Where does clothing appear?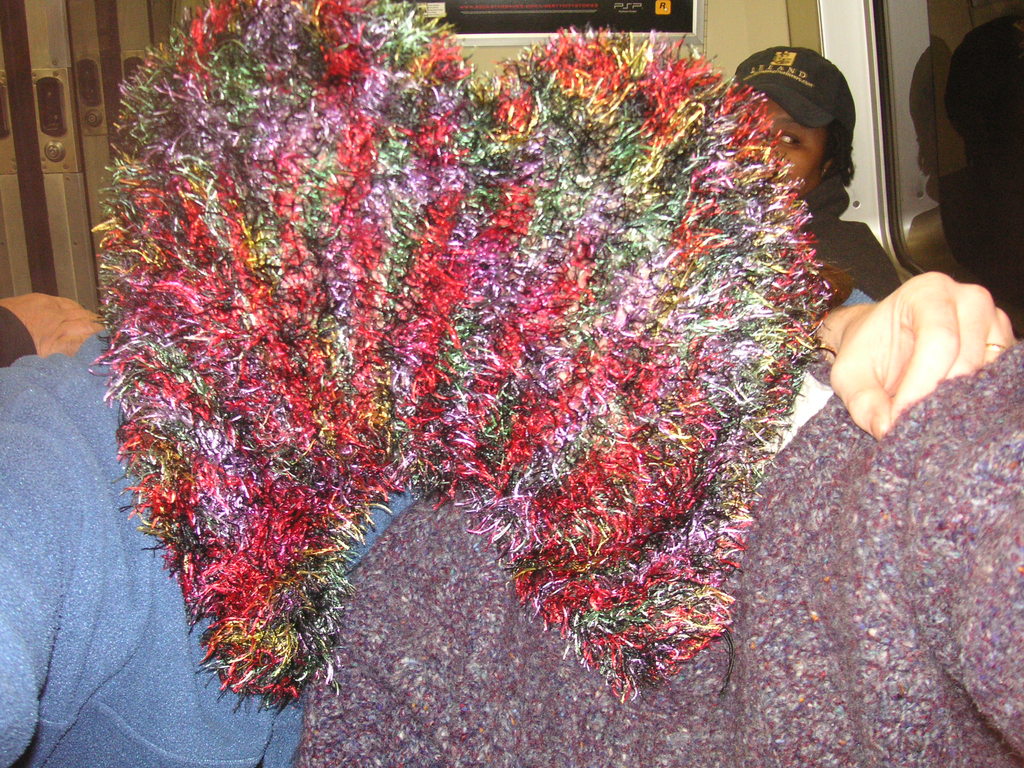
Appears at bbox(799, 174, 901, 303).
